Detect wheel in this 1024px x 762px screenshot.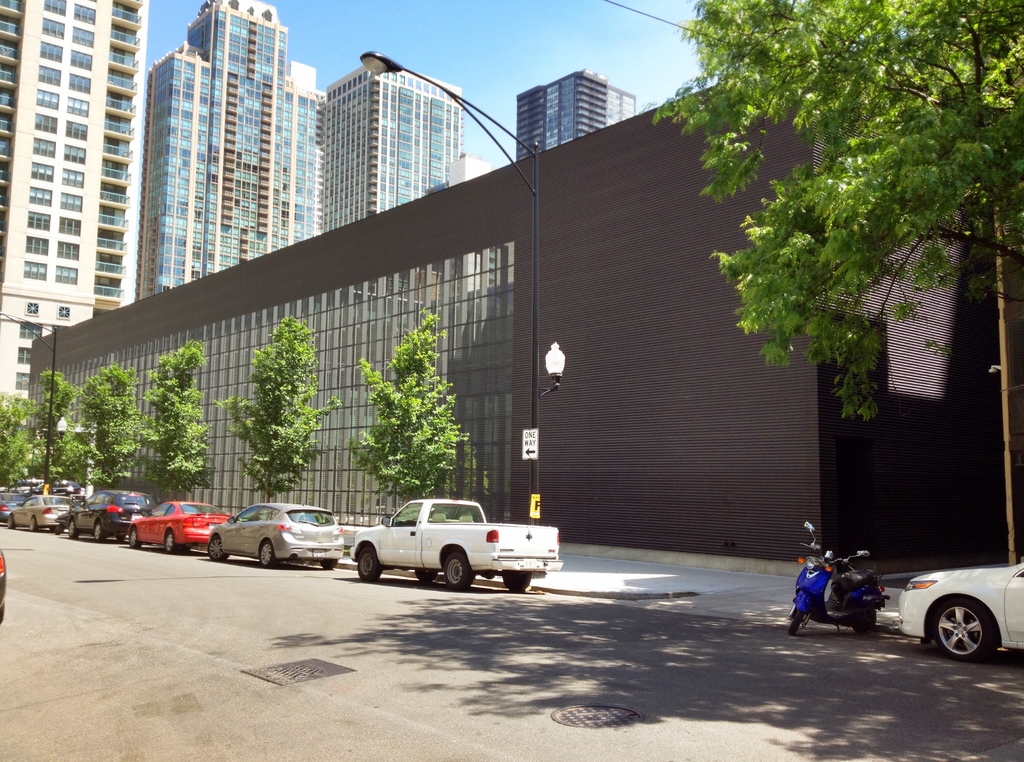
Detection: <bbox>926, 597, 1010, 671</bbox>.
